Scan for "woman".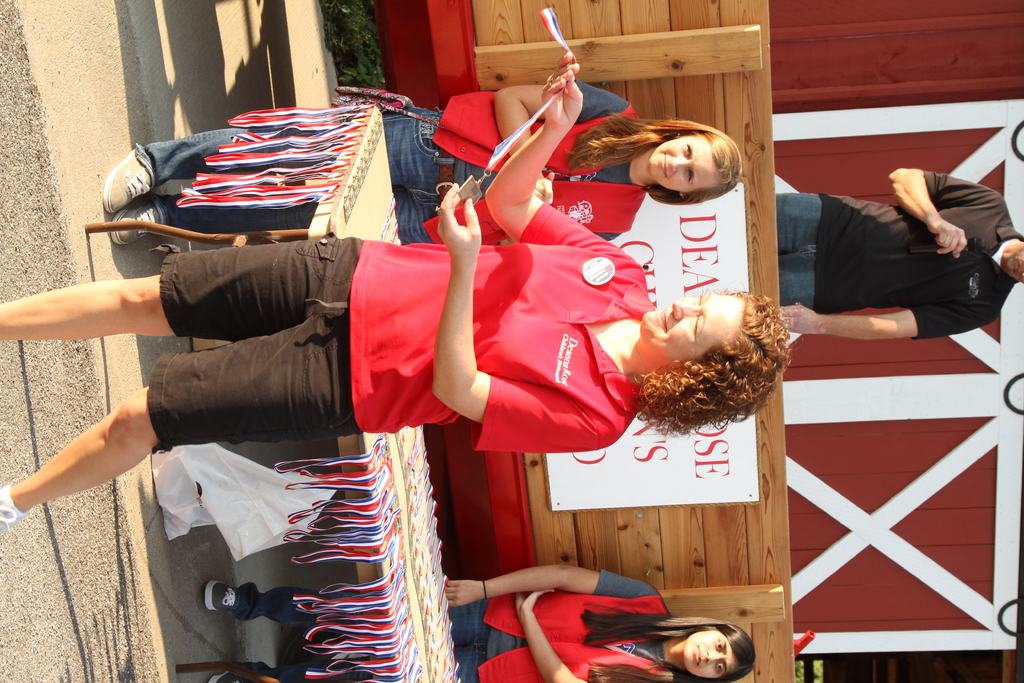
Scan result: 0, 51, 786, 536.
